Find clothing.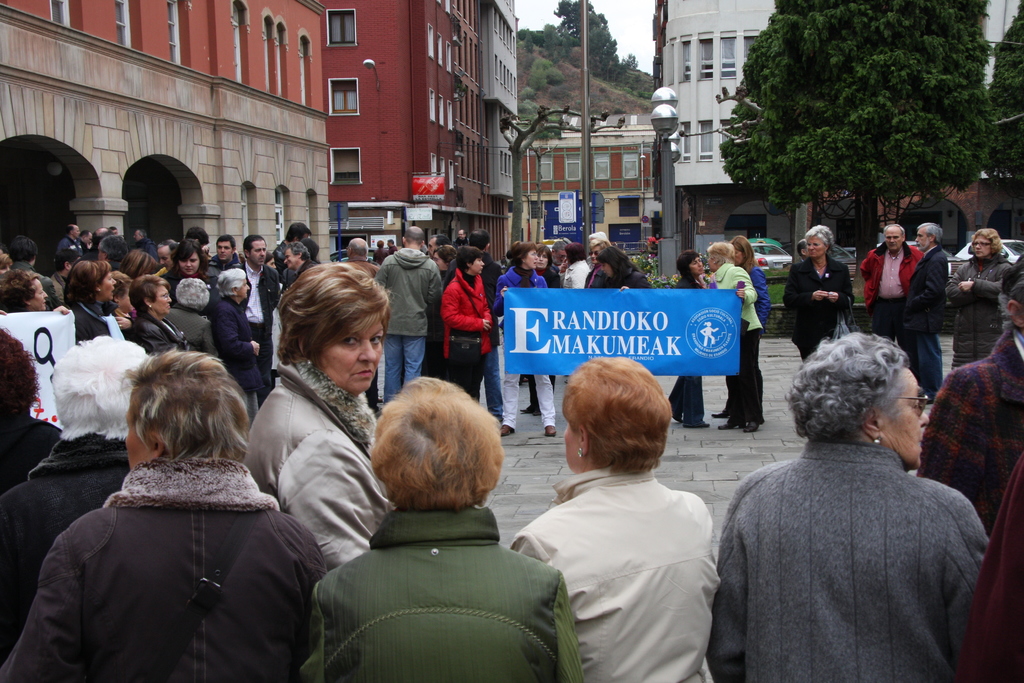
bbox=(70, 304, 126, 344).
